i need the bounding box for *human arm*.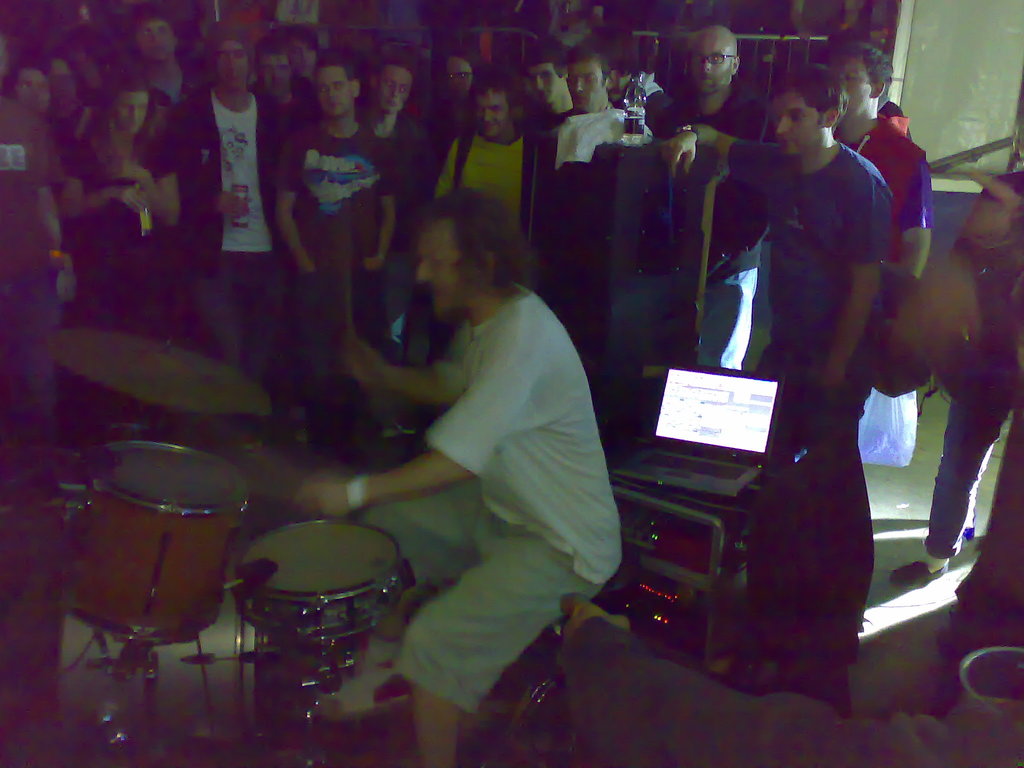
Here it is: (110,122,186,228).
